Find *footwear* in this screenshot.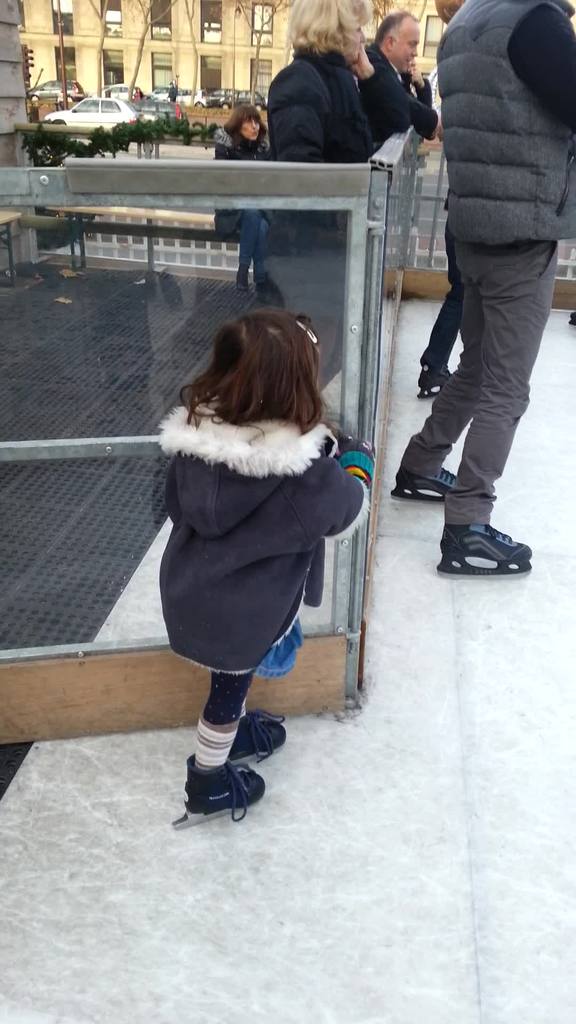
The bounding box for *footwear* is bbox(390, 467, 495, 505).
